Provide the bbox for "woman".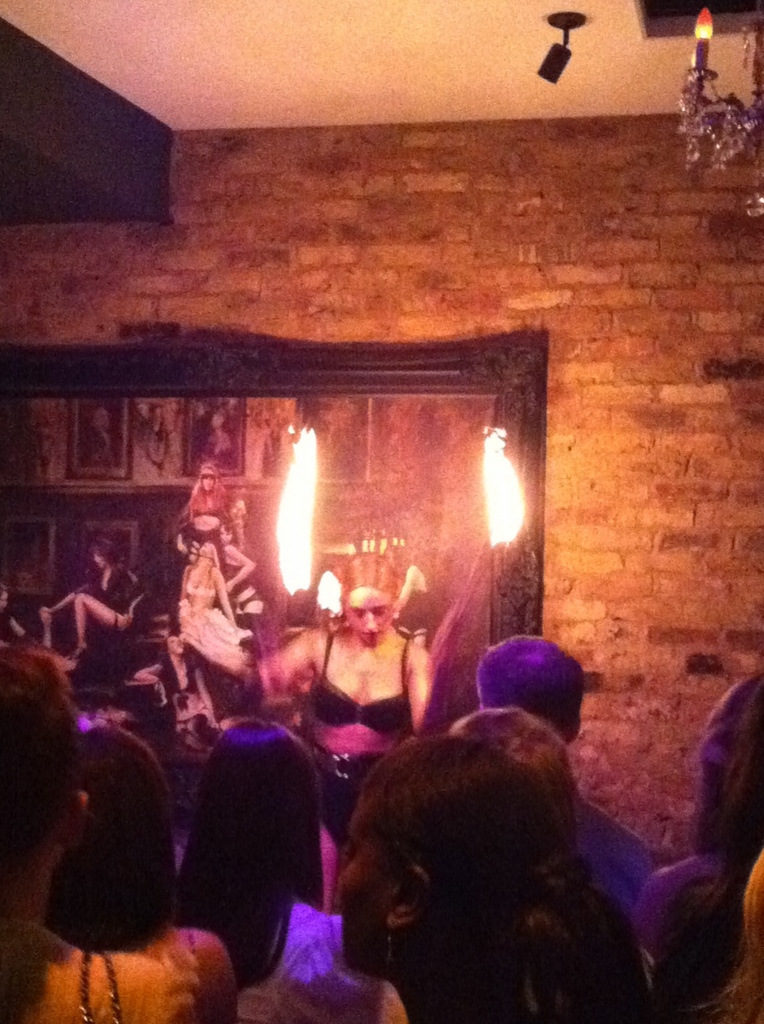
168,455,225,560.
